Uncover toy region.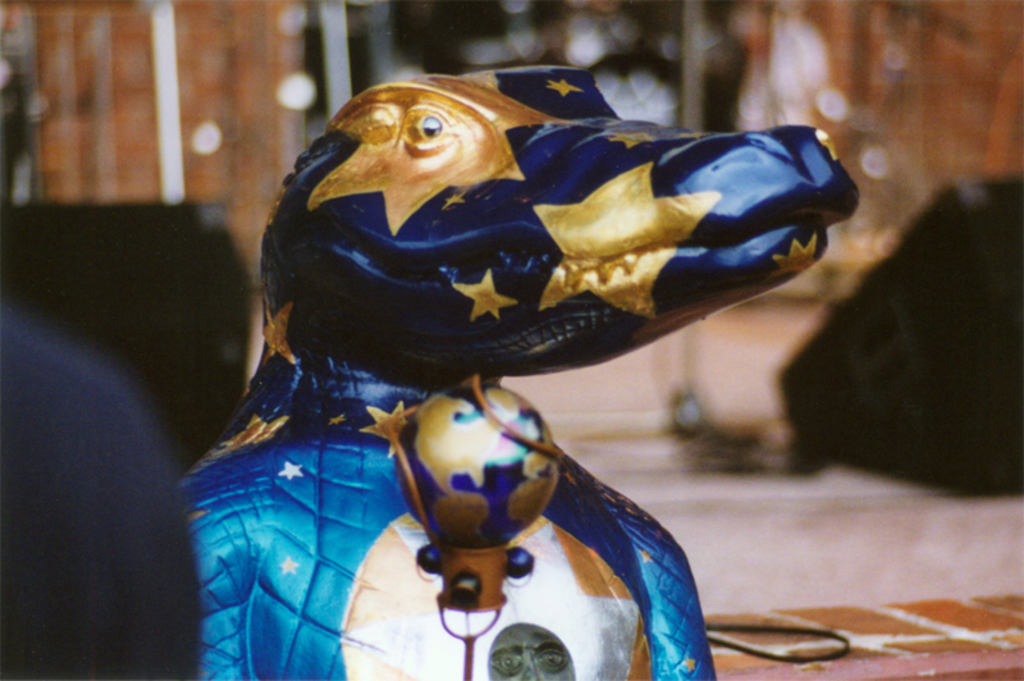
Uncovered: detection(196, 104, 850, 645).
